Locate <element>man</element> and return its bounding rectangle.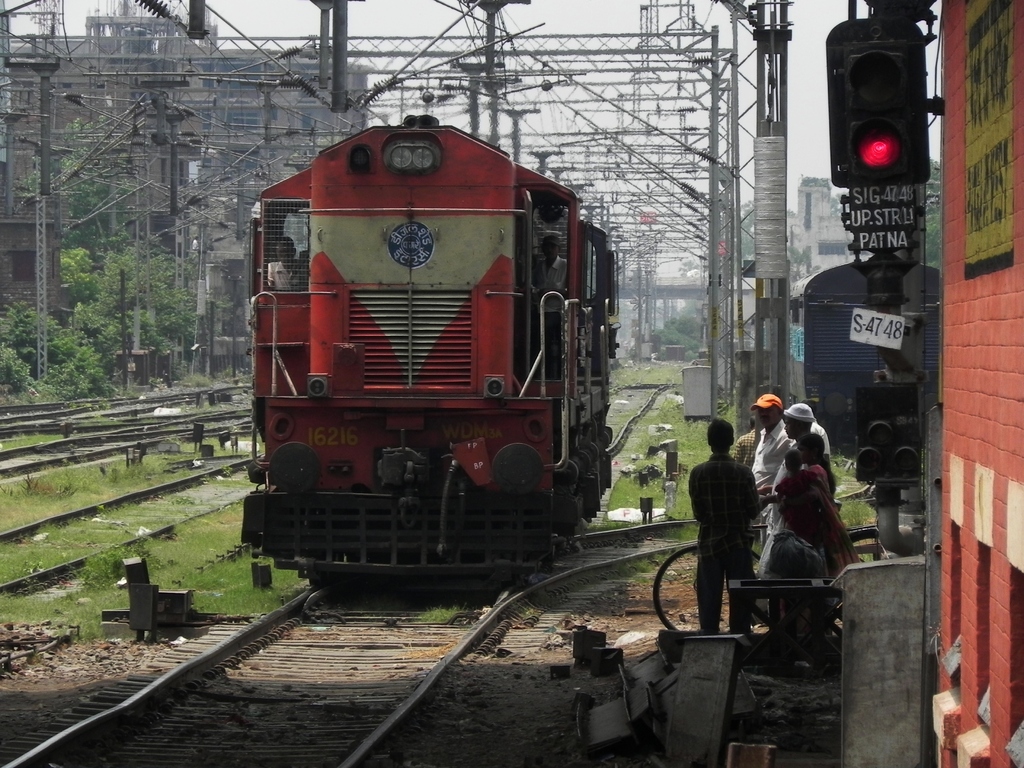
region(728, 412, 756, 474).
